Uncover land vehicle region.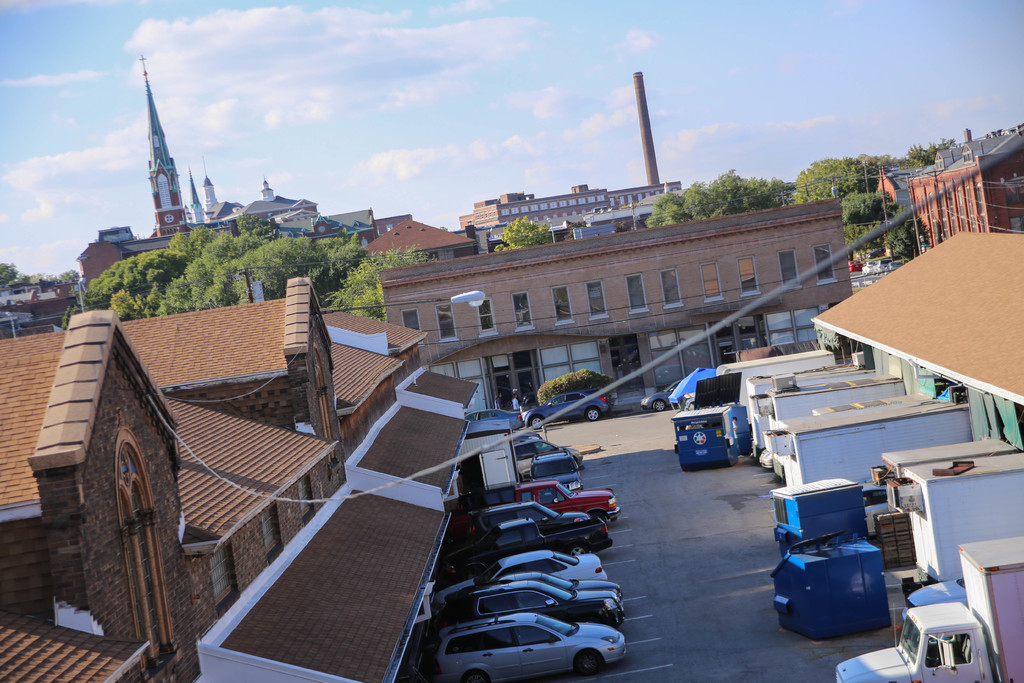
Uncovered: 678,374,772,485.
